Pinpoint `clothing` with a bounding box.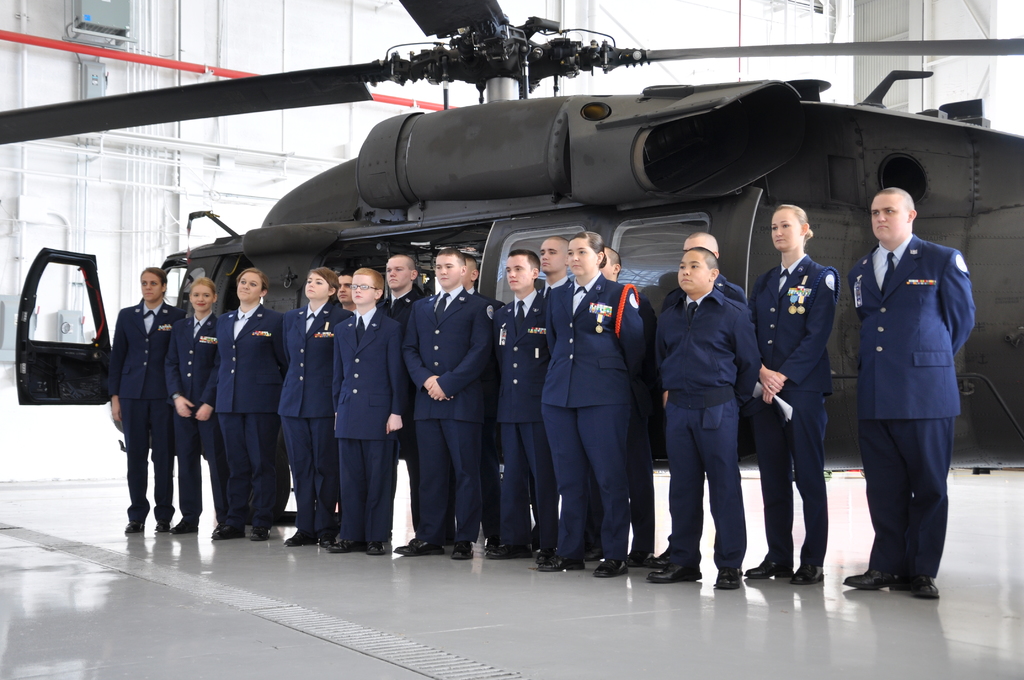
bbox(111, 296, 198, 525).
